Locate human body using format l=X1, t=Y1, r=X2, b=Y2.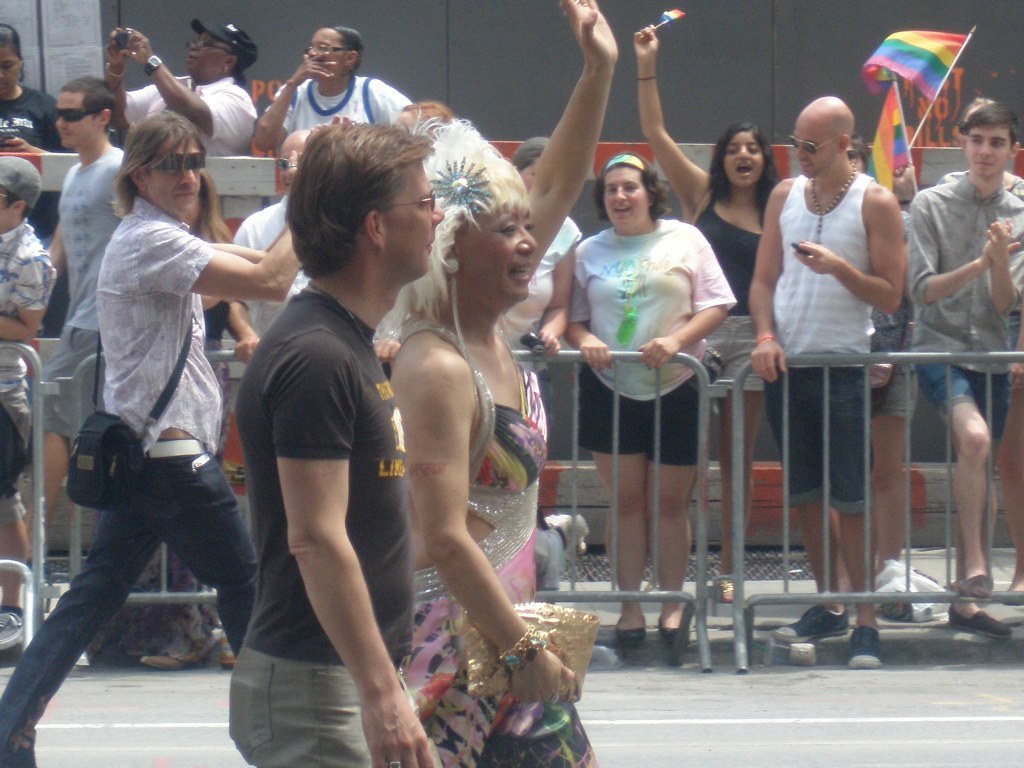
l=908, t=171, r=1023, b=637.
